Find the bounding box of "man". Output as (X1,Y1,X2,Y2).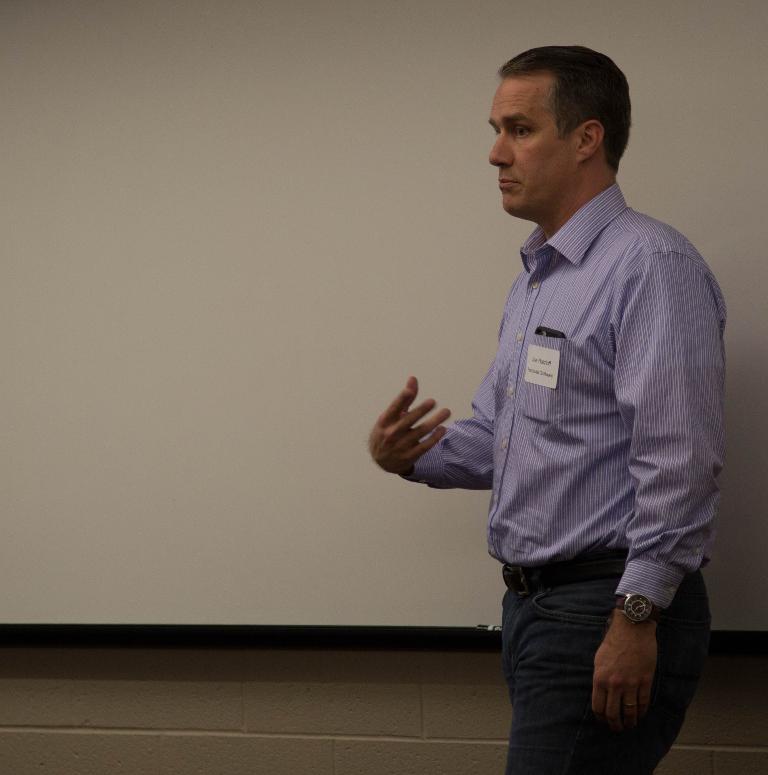
(392,21,729,741).
